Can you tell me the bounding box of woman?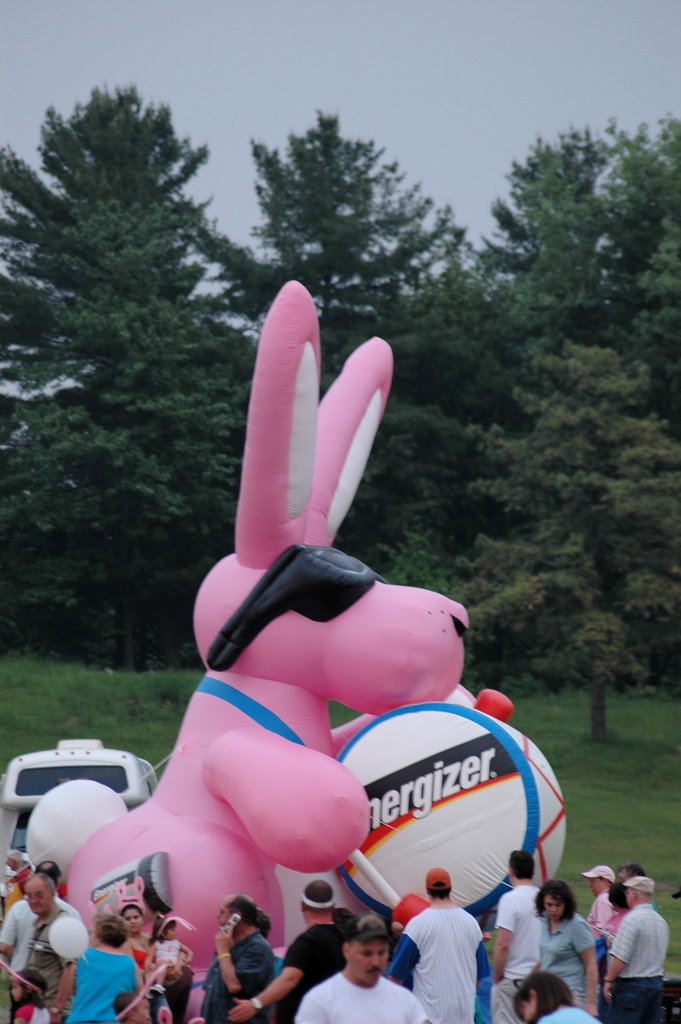
(113, 900, 158, 1023).
